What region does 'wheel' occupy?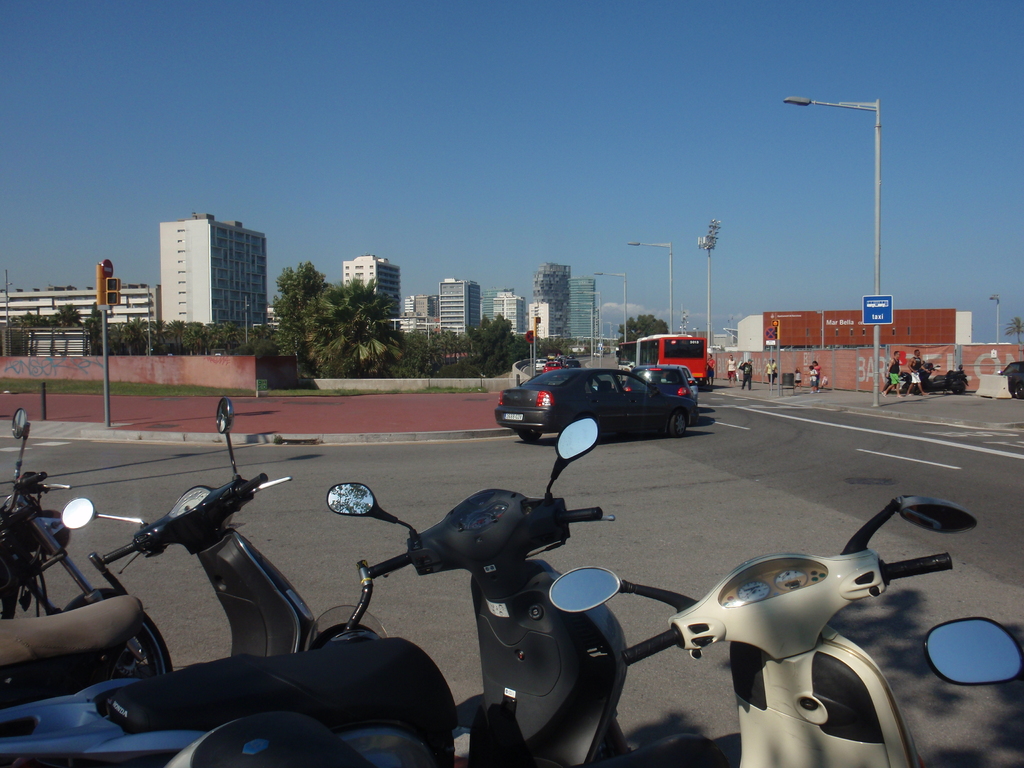
region(660, 410, 687, 438).
